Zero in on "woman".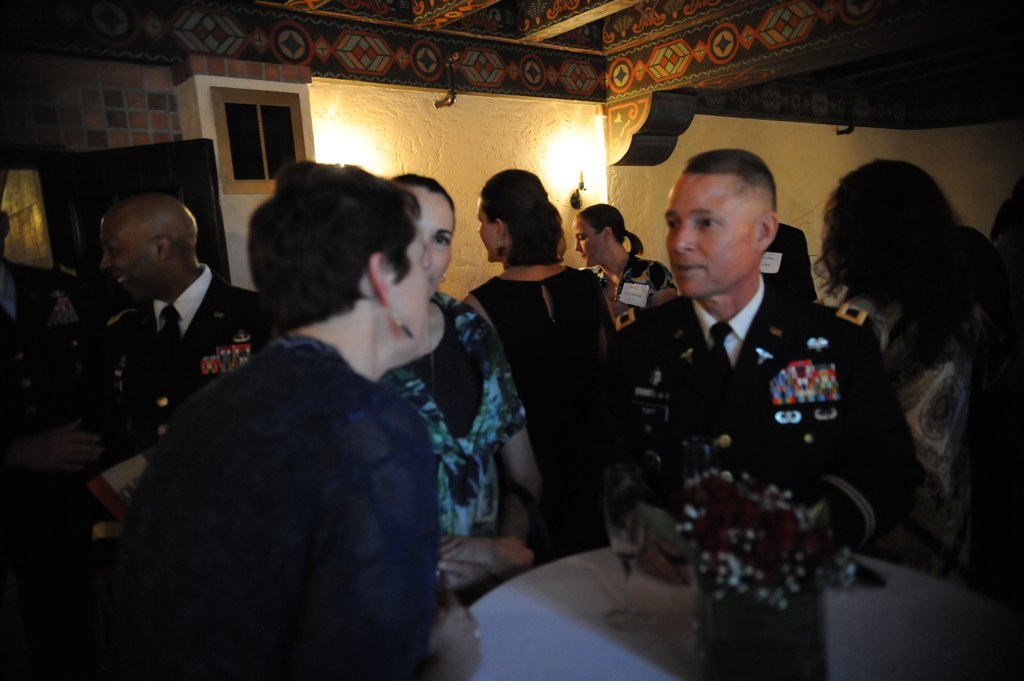
Zeroed in: 816, 149, 997, 594.
